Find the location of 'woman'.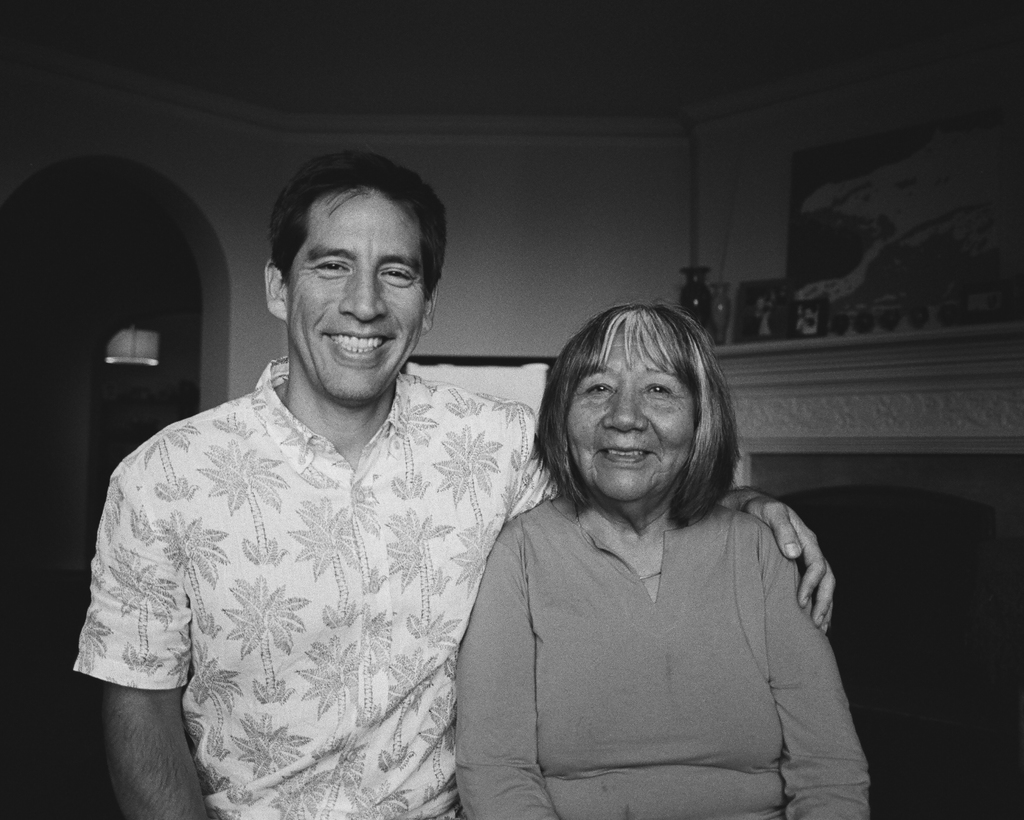
Location: box(422, 300, 857, 819).
